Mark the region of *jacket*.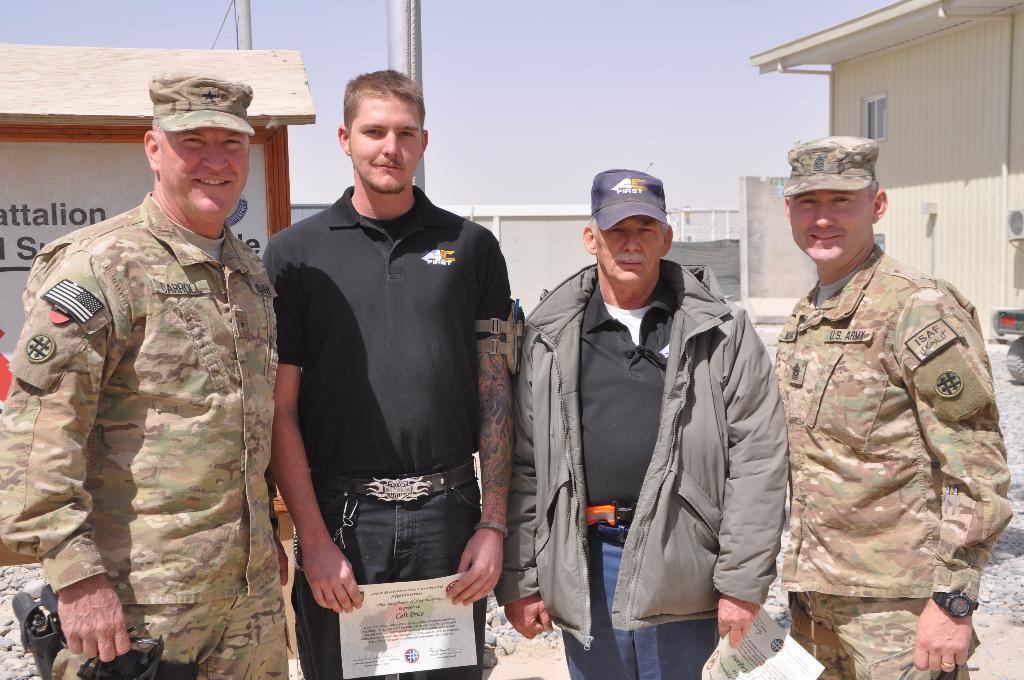
Region: 534,216,796,631.
